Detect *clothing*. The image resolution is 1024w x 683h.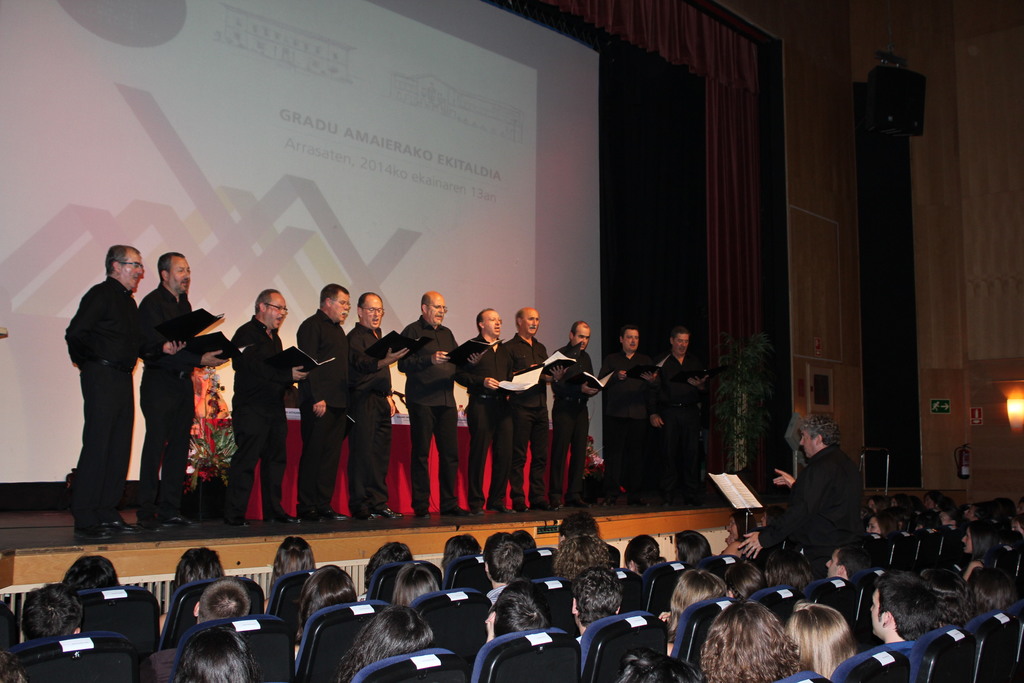
bbox=(607, 349, 659, 477).
